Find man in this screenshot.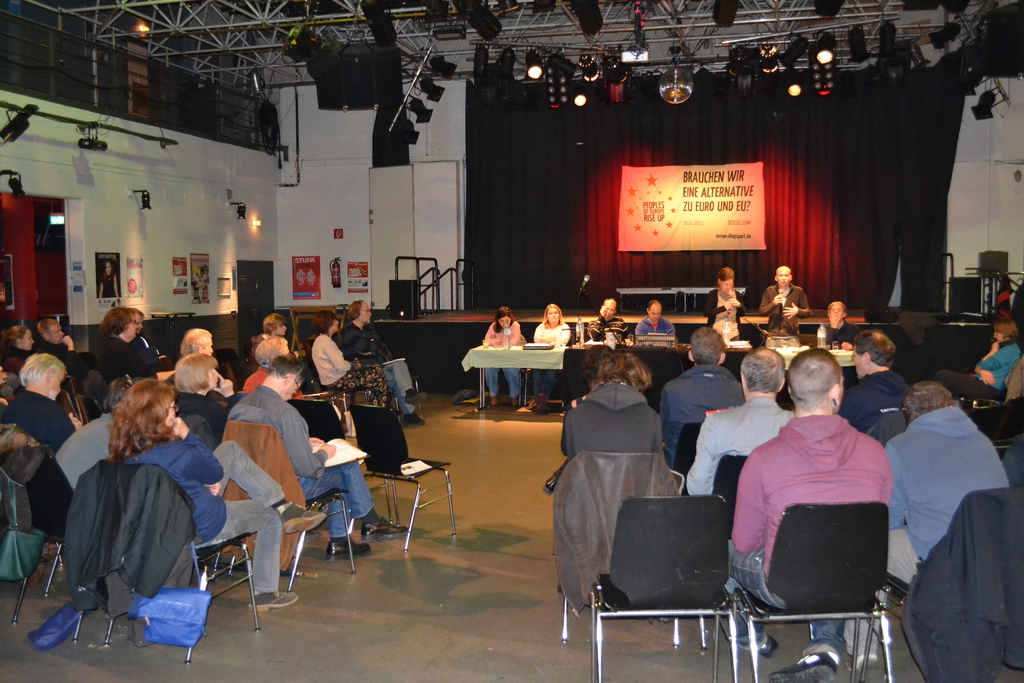
The bounding box for man is detection(845, 382, 1009, 662).
